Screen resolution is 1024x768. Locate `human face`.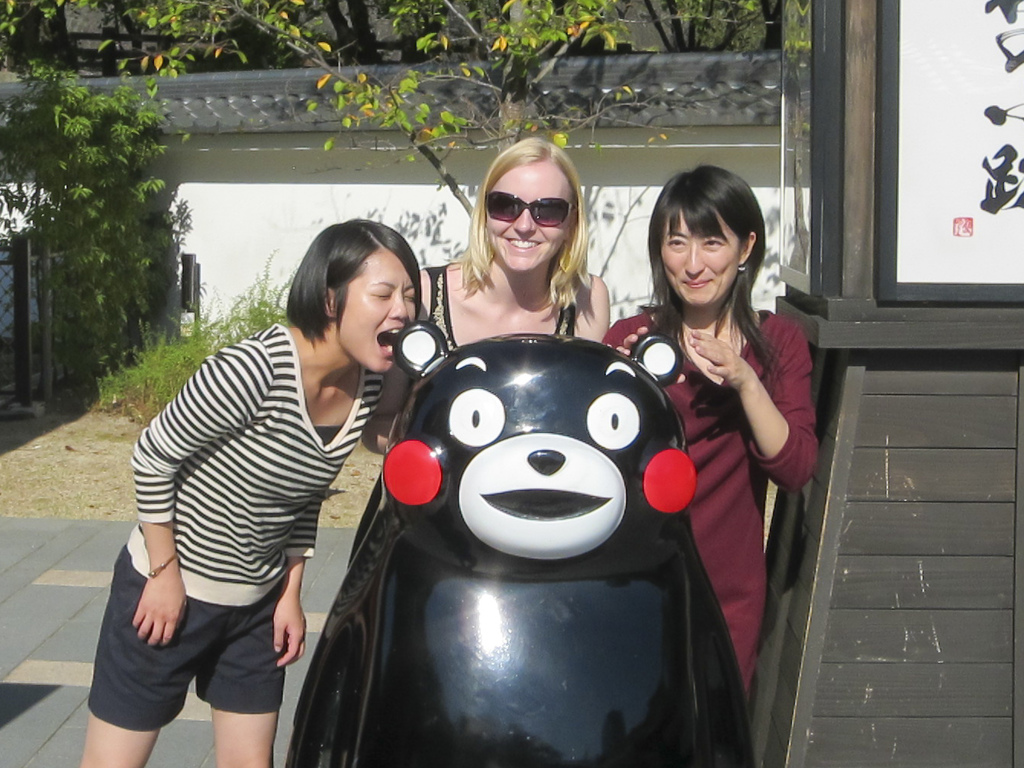
(338,252,420,378).
